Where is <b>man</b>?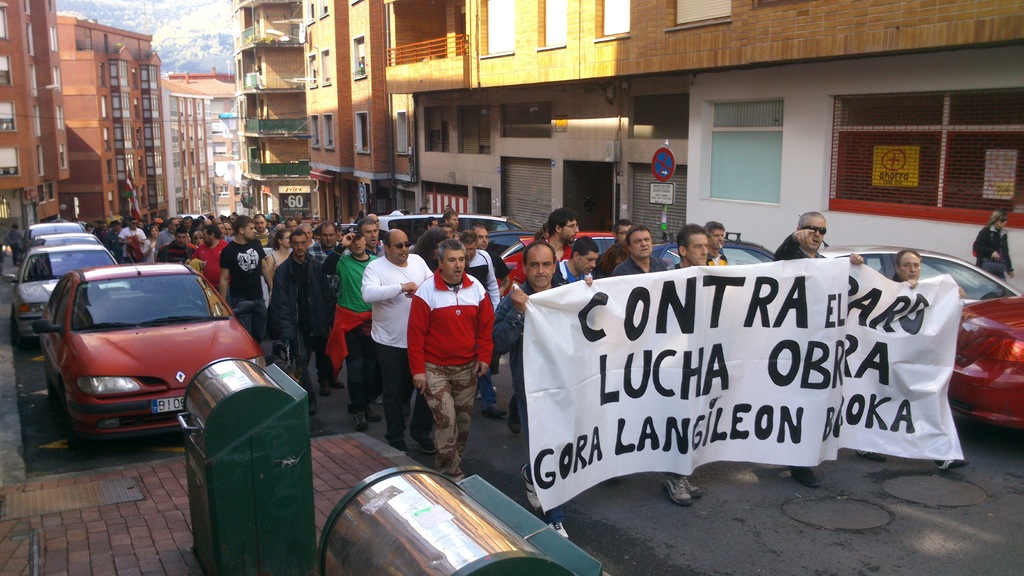
608,227,666,278.
